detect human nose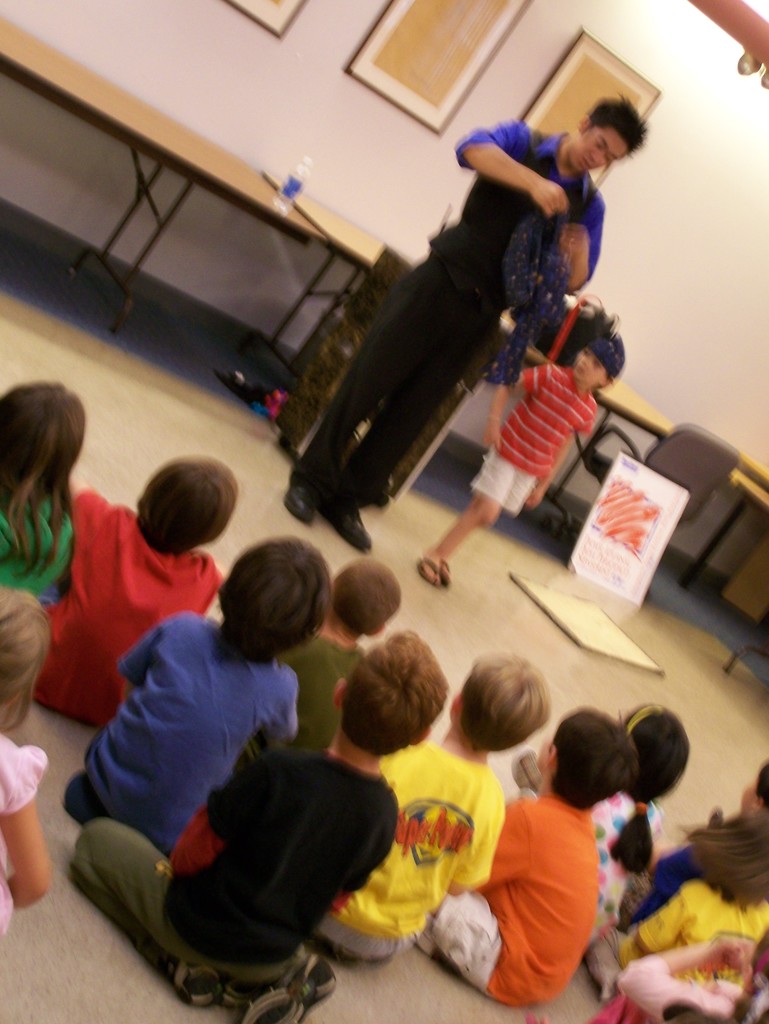
[left=592, top=154, right=606, bottom=168]
